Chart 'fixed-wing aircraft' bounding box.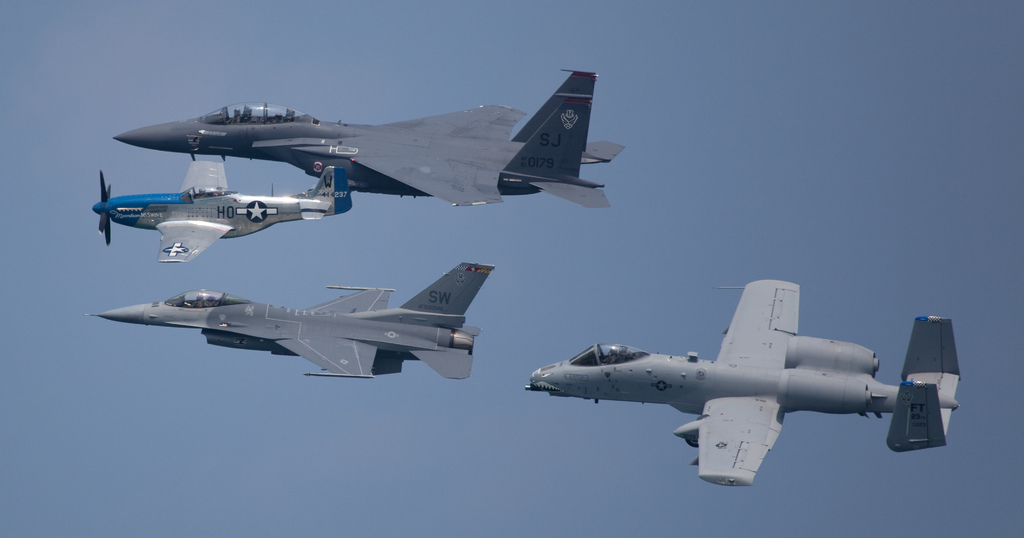
Charted: <region>80, 259, 499, 378</region>.
